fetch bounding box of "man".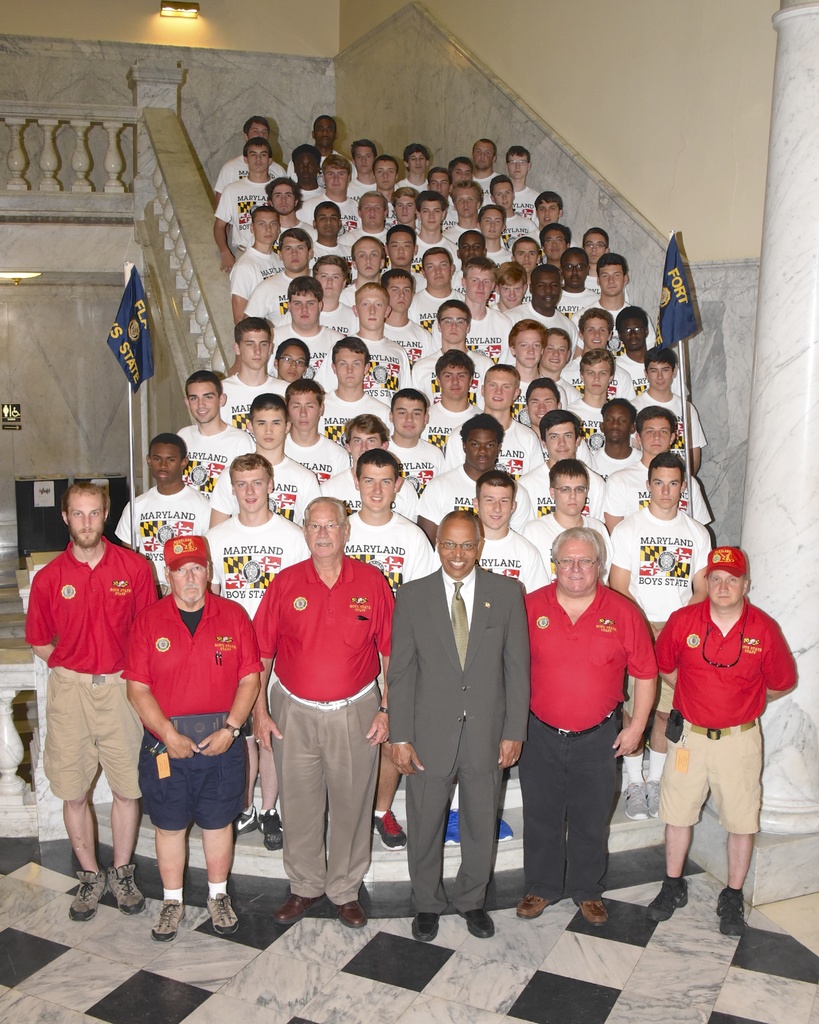
Bbox: x1=208, y1=119, x2=285, y2=203.
